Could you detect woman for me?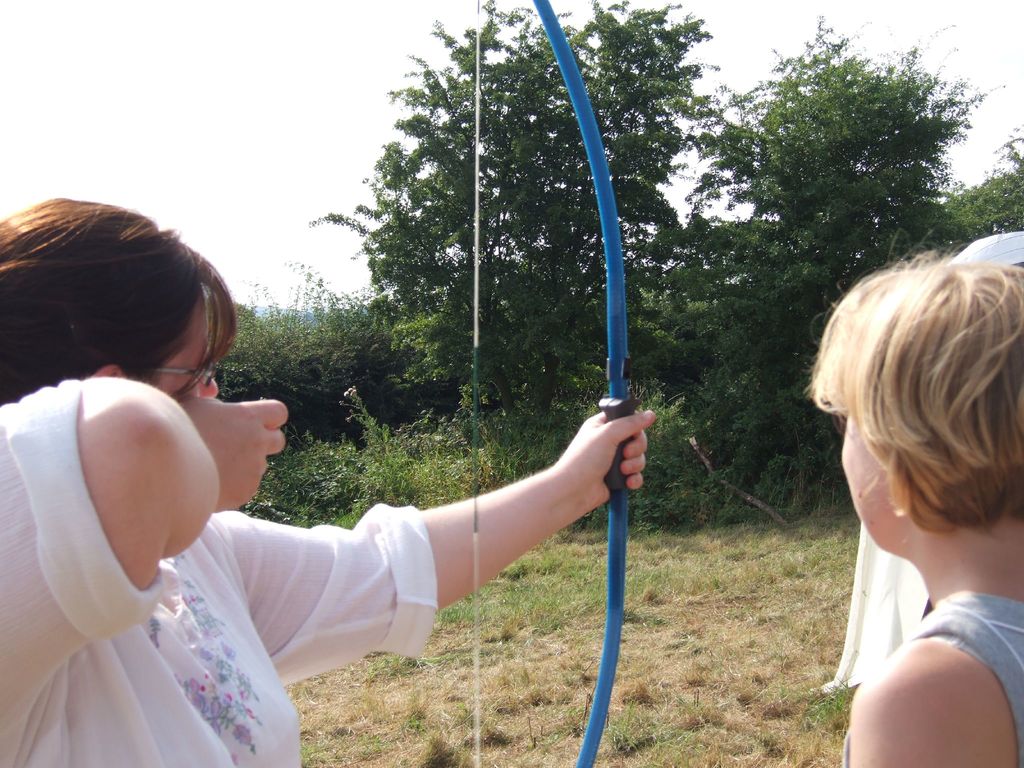
Detection result: [0, 196, 652, 767].
